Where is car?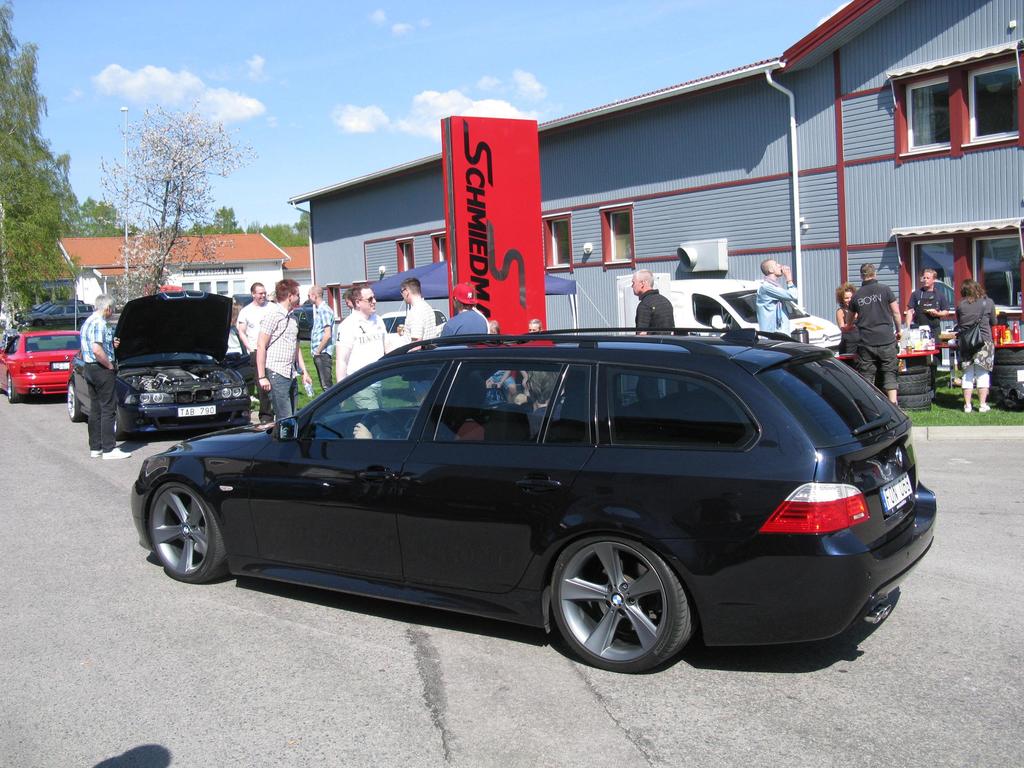
<region>17, 305, 92, 327</region>.
